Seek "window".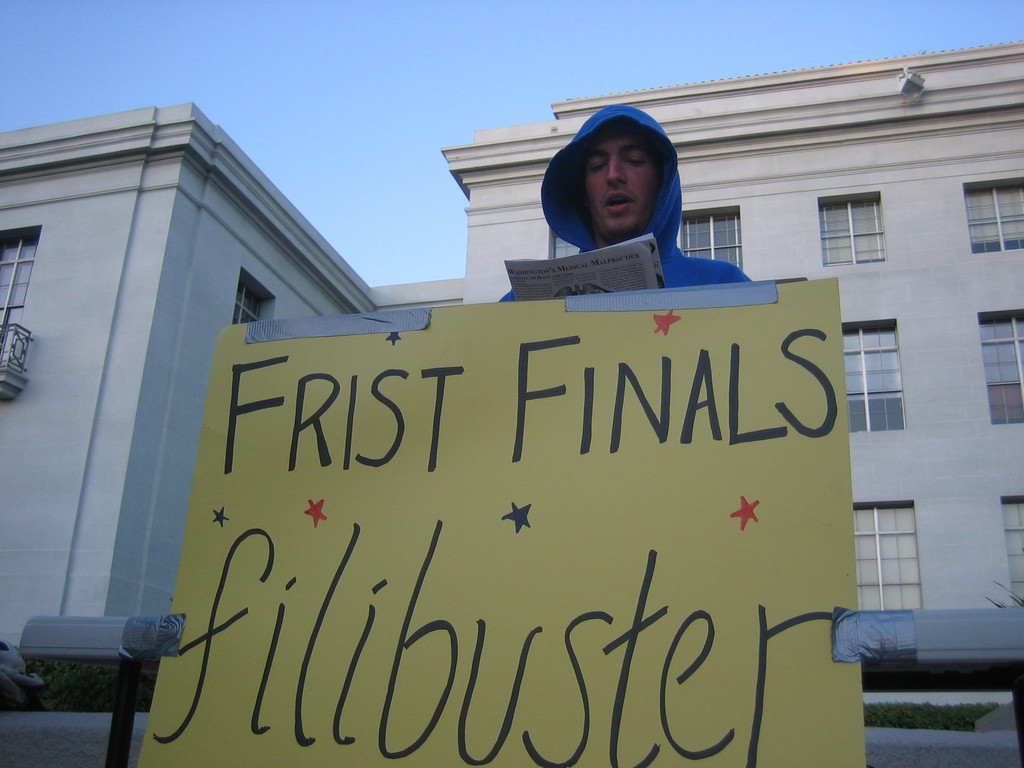
<region>843, 321, 913, 435</region>.
